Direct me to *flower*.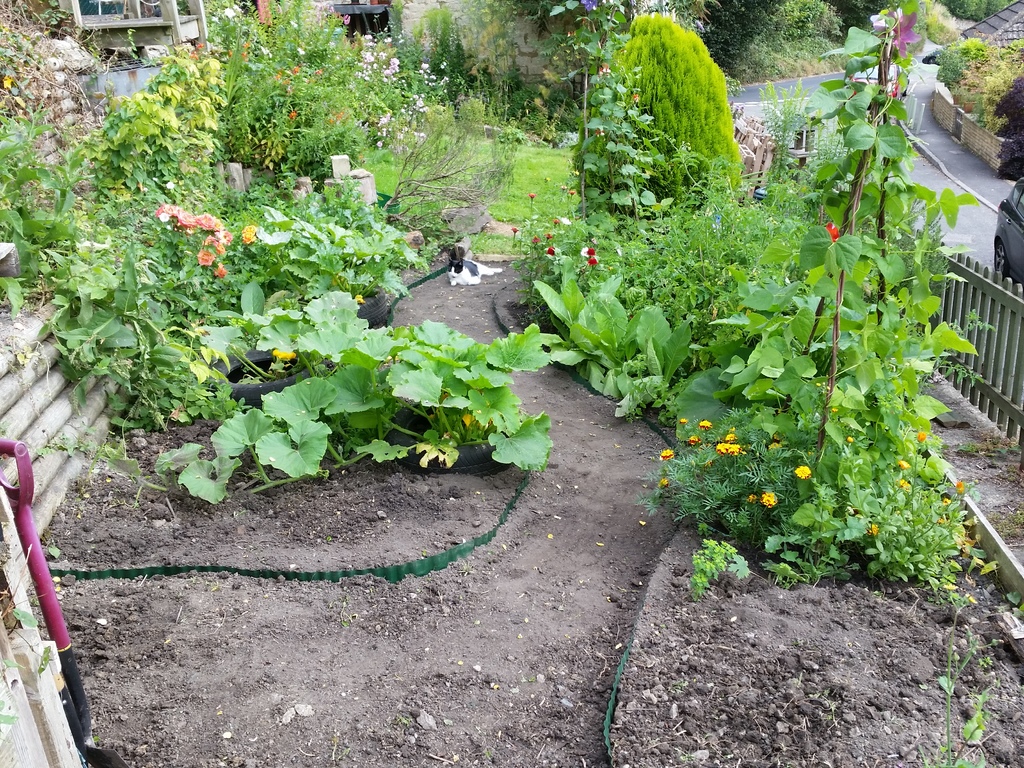
Direction: 242, 225, 259, 246.
